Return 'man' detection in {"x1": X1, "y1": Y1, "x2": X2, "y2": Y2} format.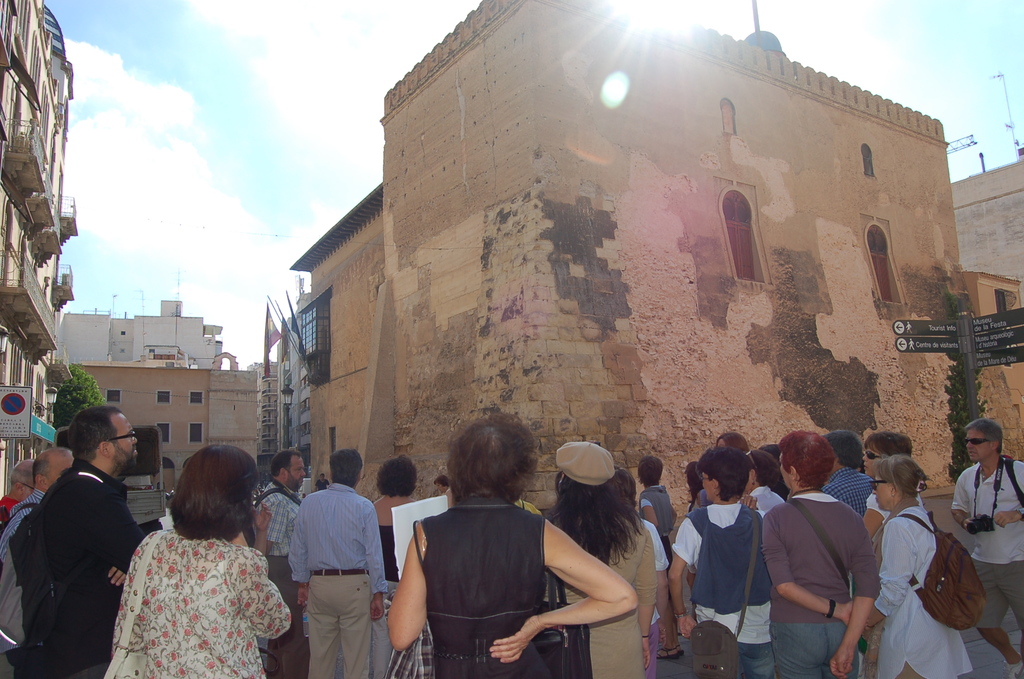
{"x1": 818, "y1": 428, "x2": 879, "y2": 521}.
